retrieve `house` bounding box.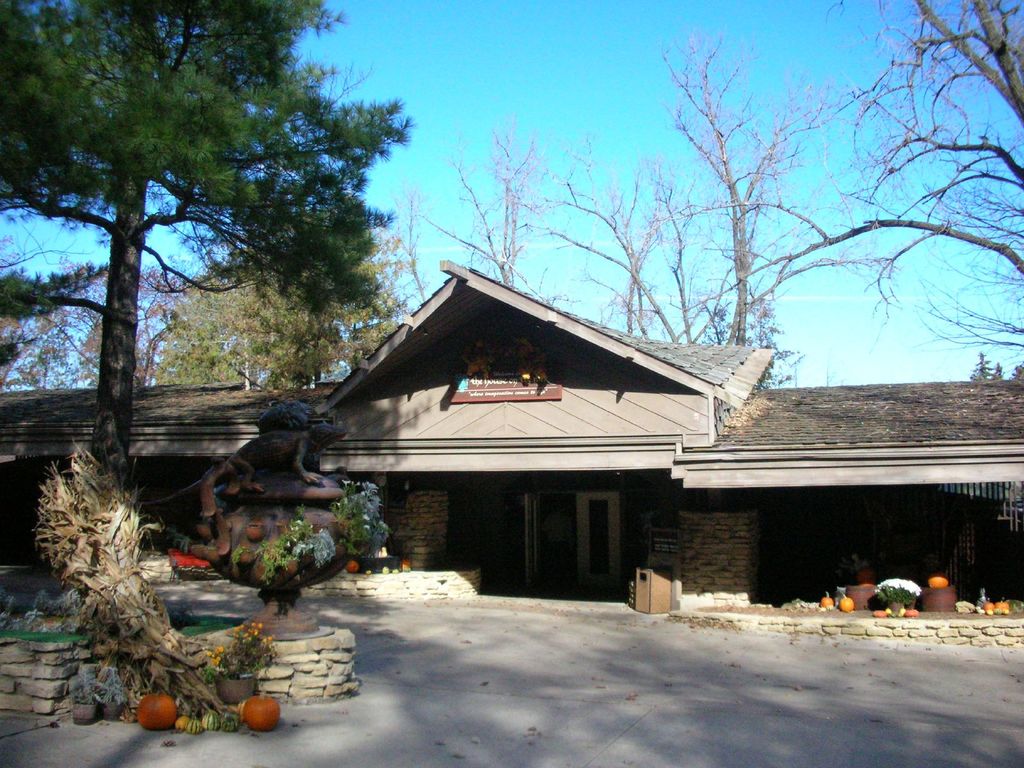
Bounding box: pyautogui.locateOnScreen(0, 261, 1023, 614).
